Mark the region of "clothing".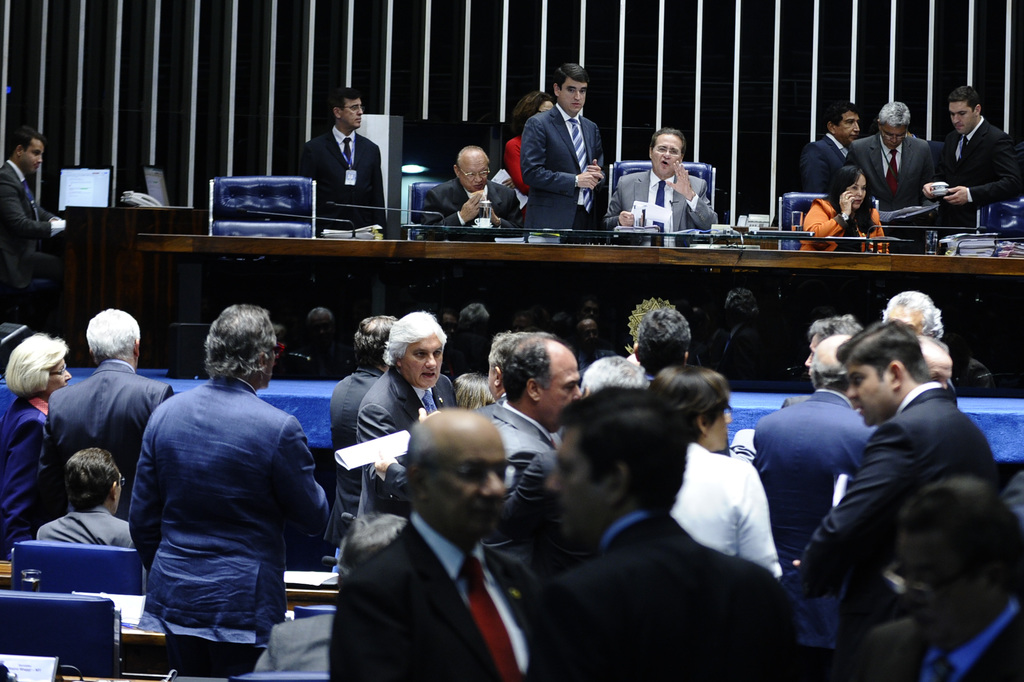
Region: l=334, t=361, r=377, b=534.
